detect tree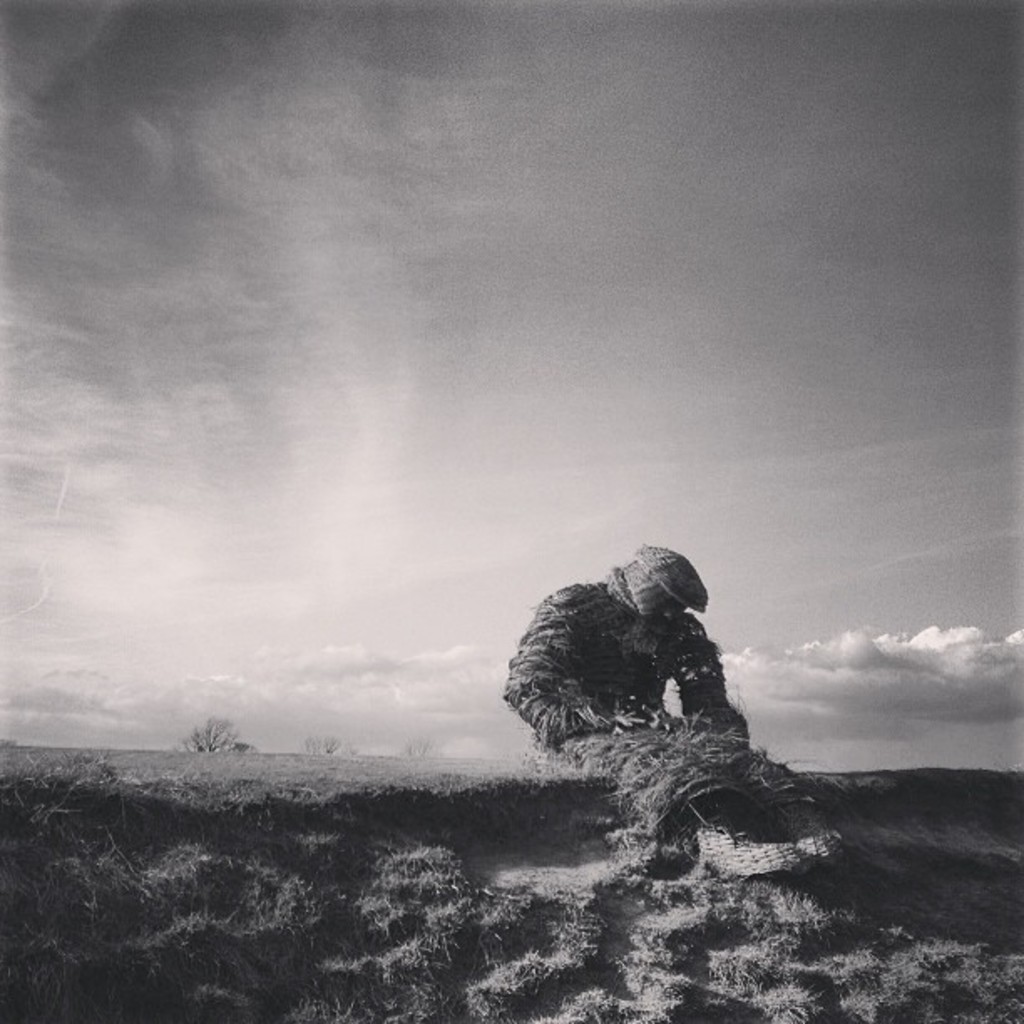
<region>398, 733, 460, 751</region>
